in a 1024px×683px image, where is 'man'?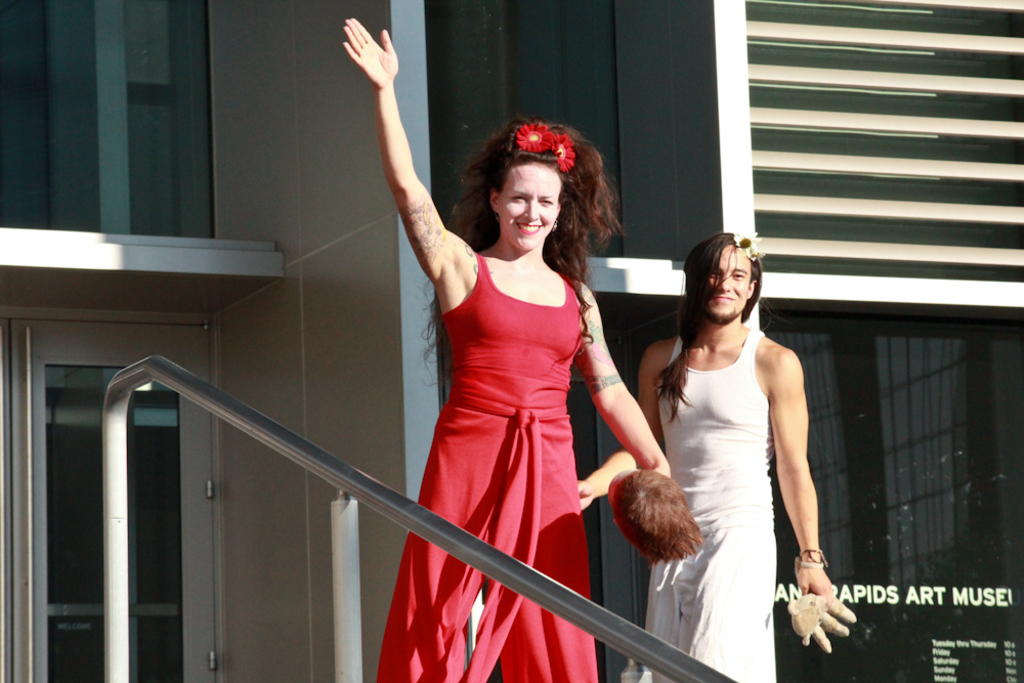
left=579, top=229, right=838, bottom=682.
